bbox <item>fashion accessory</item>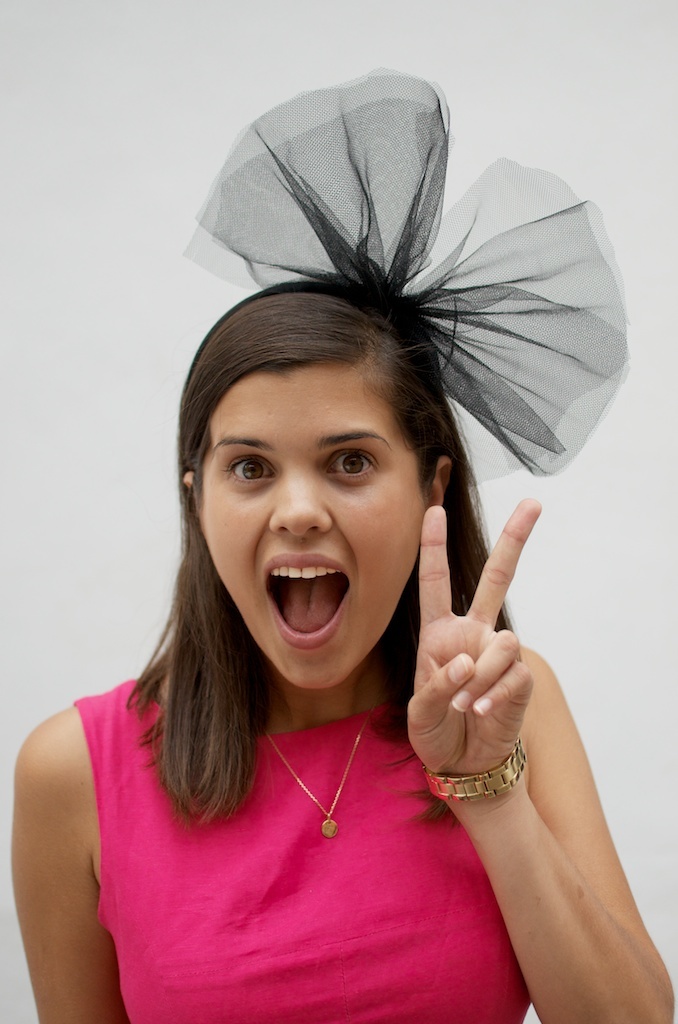
<region>419, 737, 532, 806</region>
